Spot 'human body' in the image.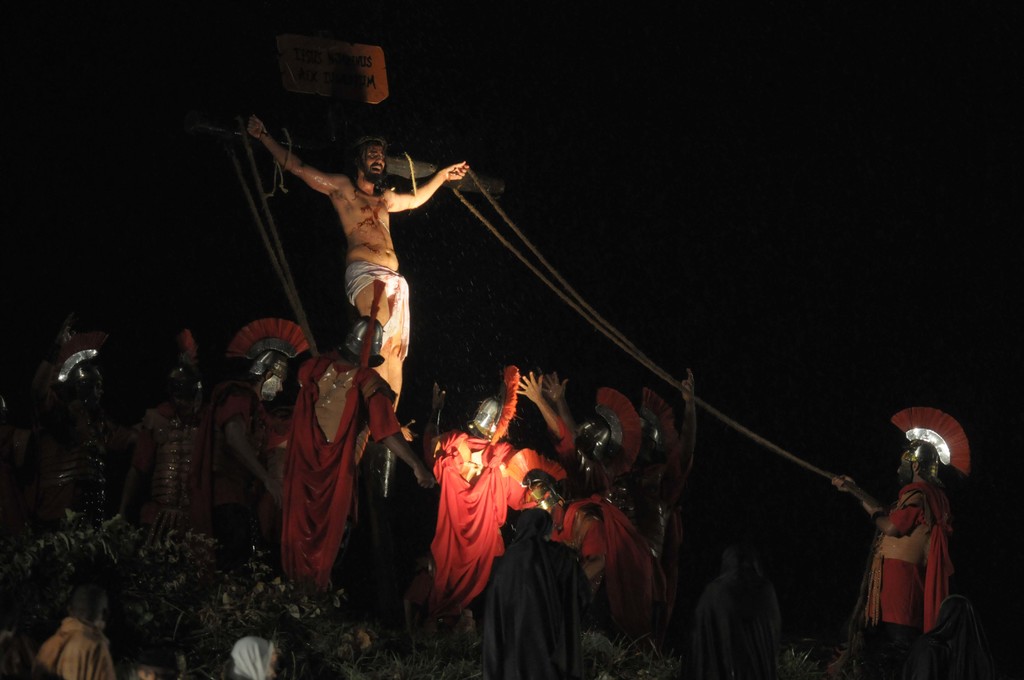
'human body' found at <box>246,113,470,442</box>.
